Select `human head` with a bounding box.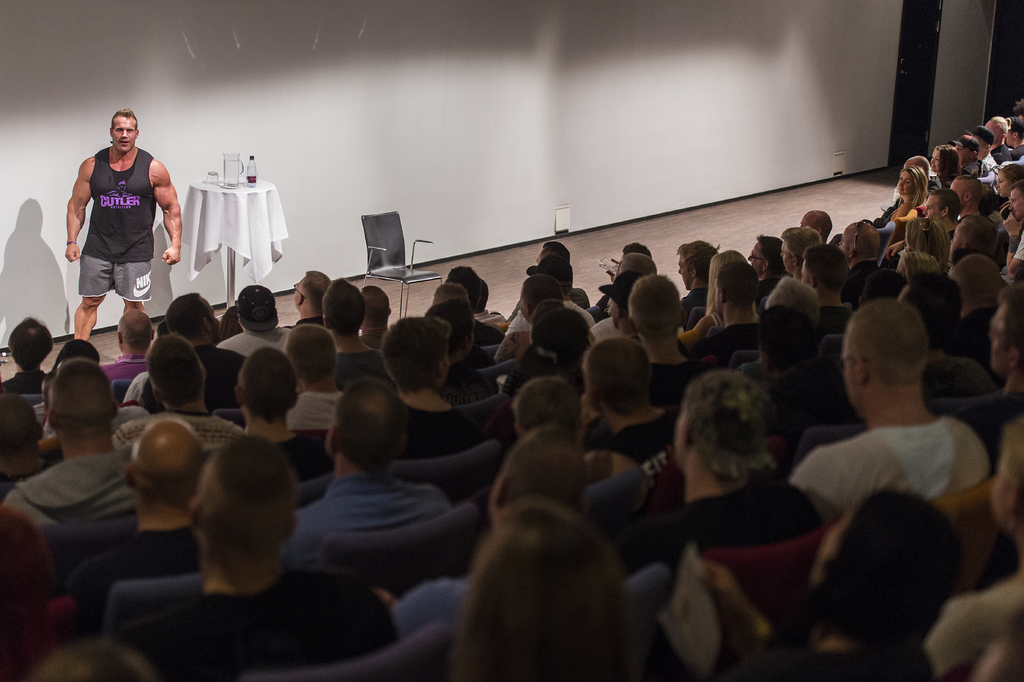
rect(605, 272, 644, 330).
